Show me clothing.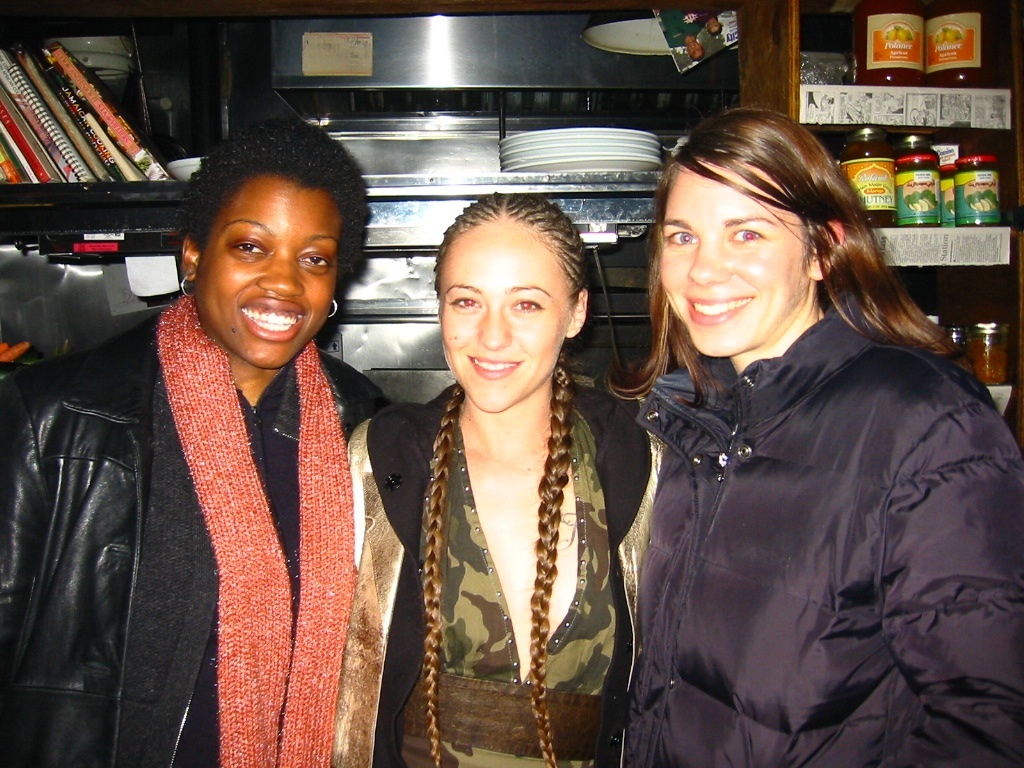
clothing is here: box(337, 369, 666, 767).
